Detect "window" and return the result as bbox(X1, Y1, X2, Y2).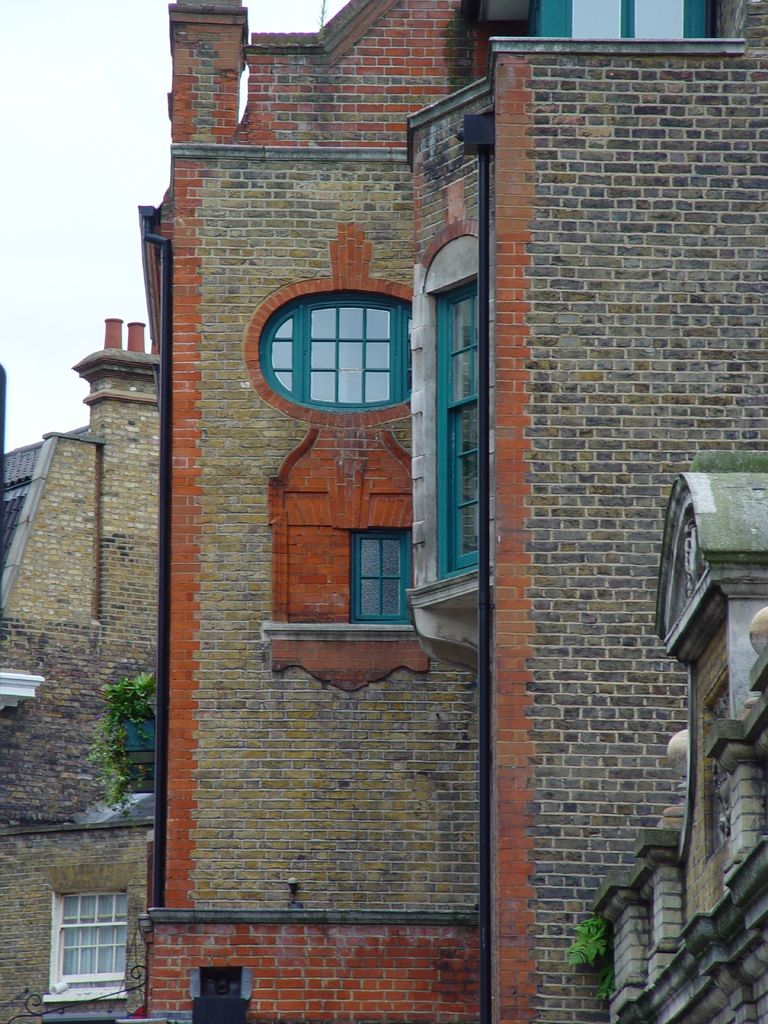
bbox(534, 0, 710, 35).
